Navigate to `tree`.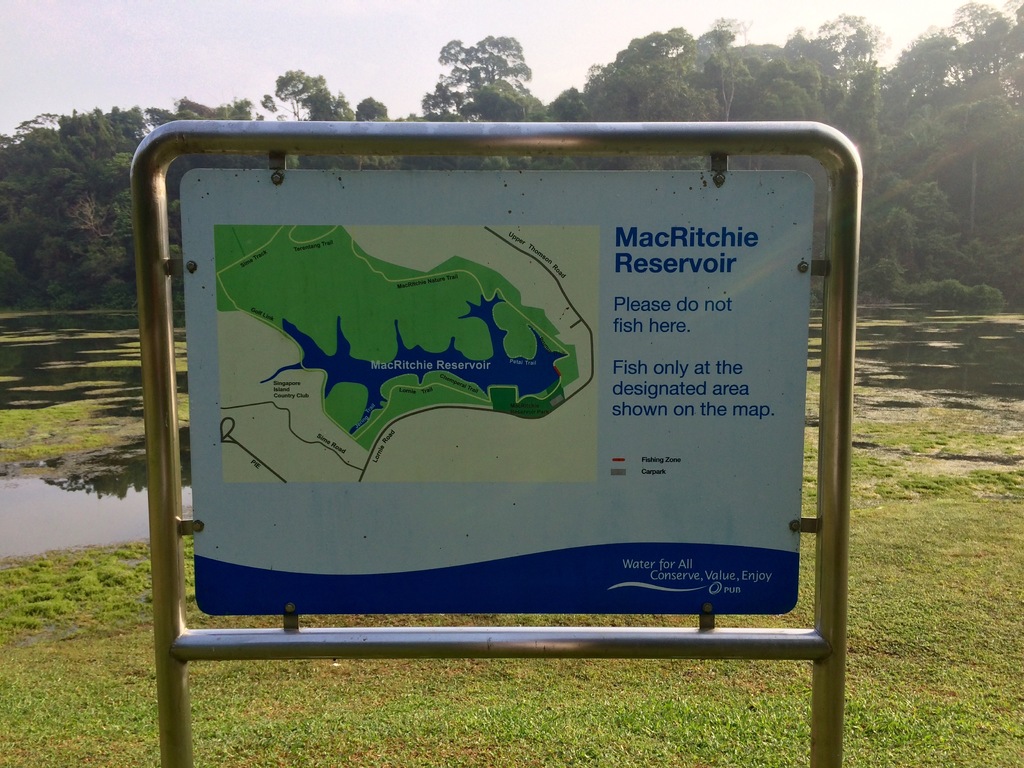
Navigation target: region(545, 86, 598, 170).
